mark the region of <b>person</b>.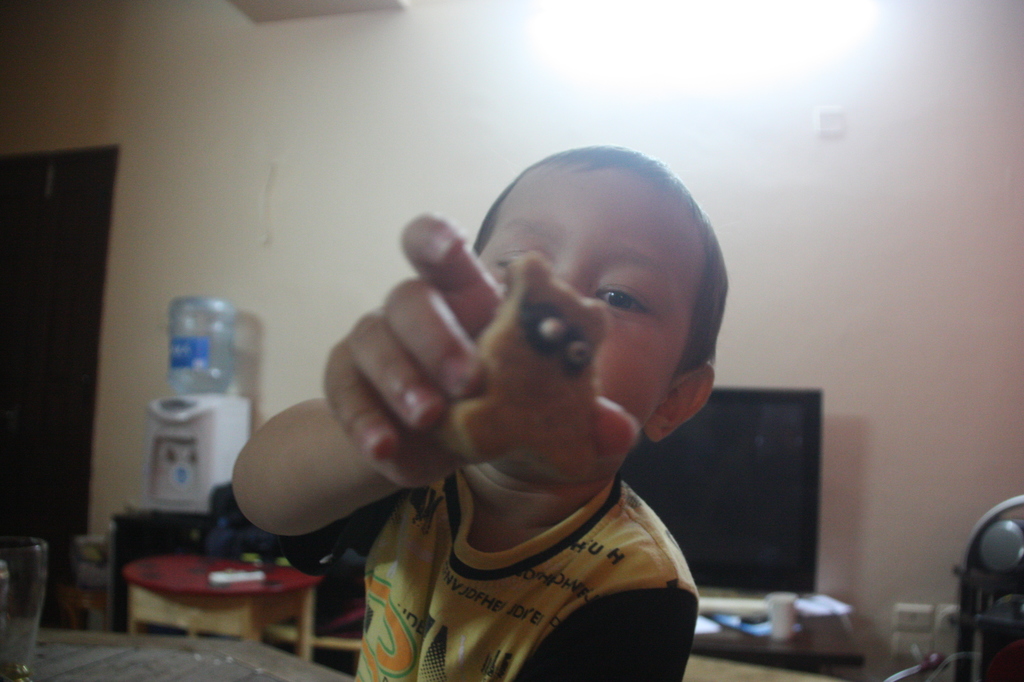
Region: [left=203, top=133, right=740, bottom=681].
